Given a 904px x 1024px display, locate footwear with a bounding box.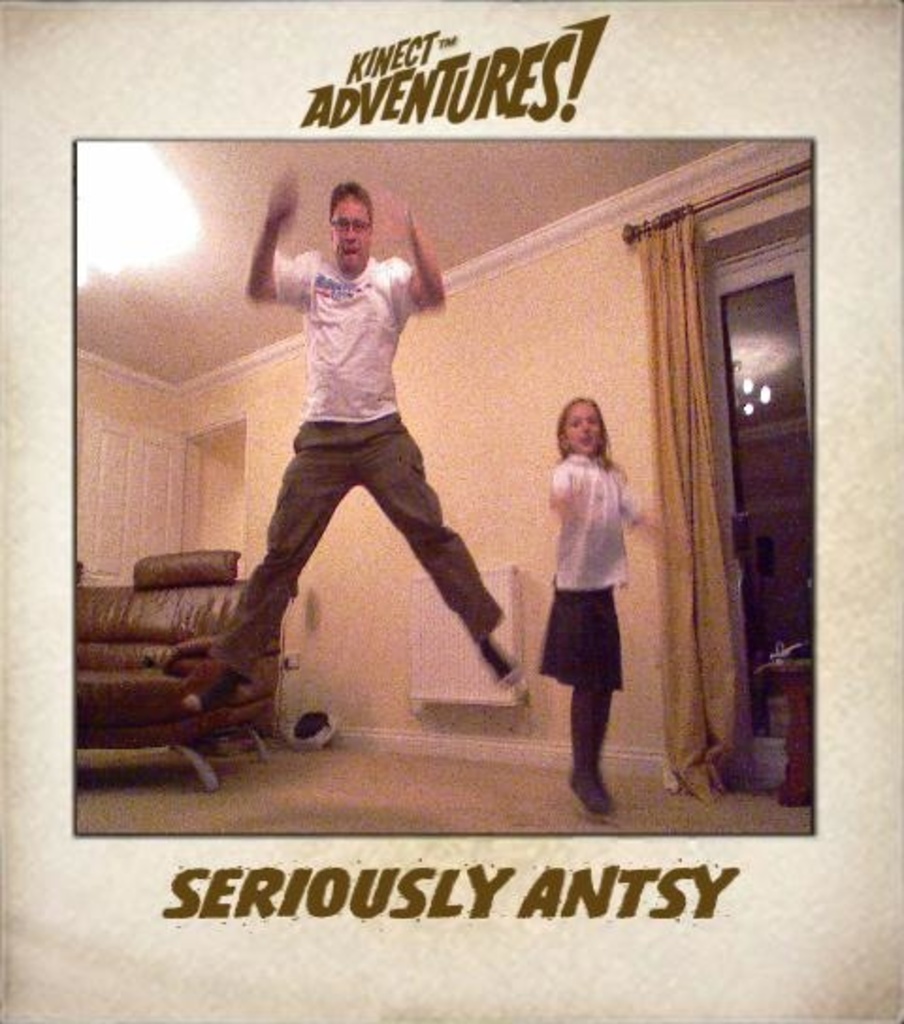
Located: (x1=571, y1=772, x2=612, y2=819).
